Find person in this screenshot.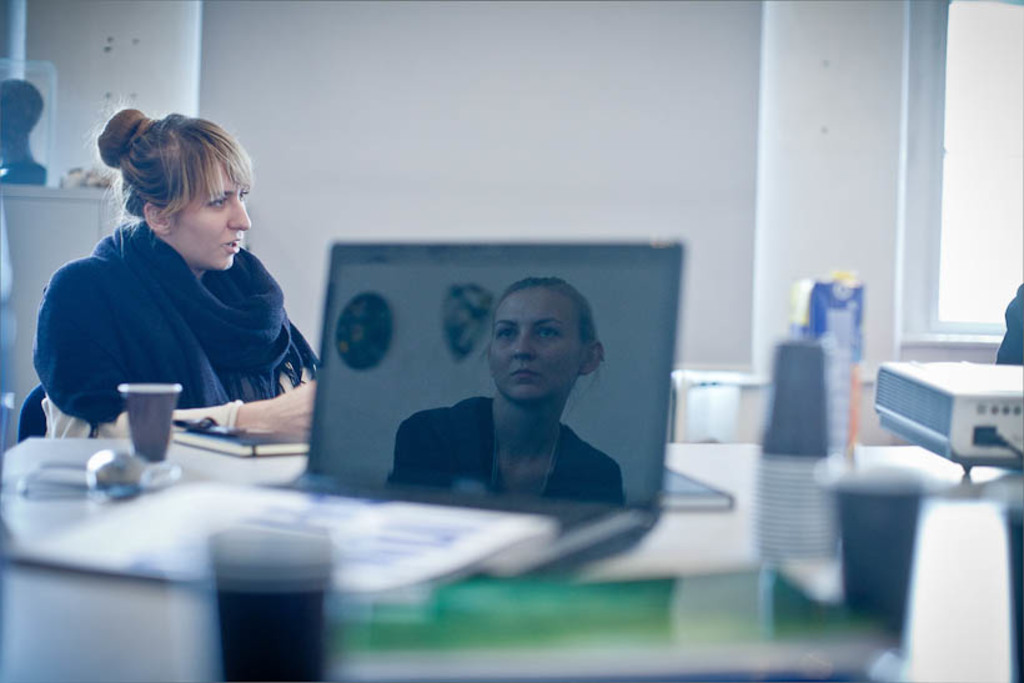
The bounding box for person is left=32, top=97, right=318, bottom=466.
